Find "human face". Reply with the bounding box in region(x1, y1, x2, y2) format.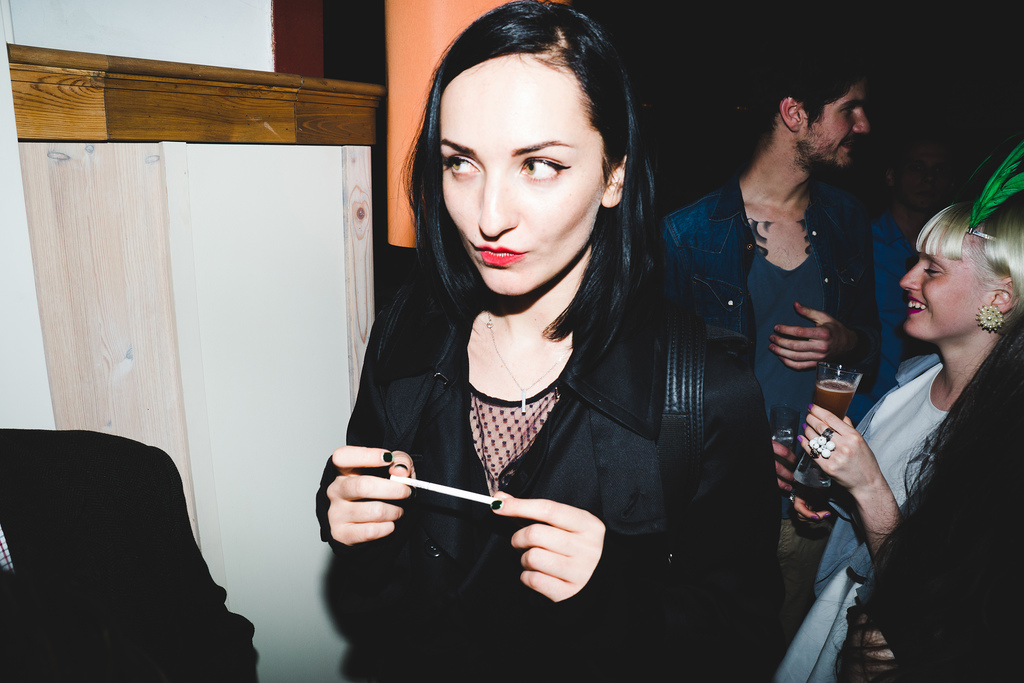
region(438, 64, 611, 299).
